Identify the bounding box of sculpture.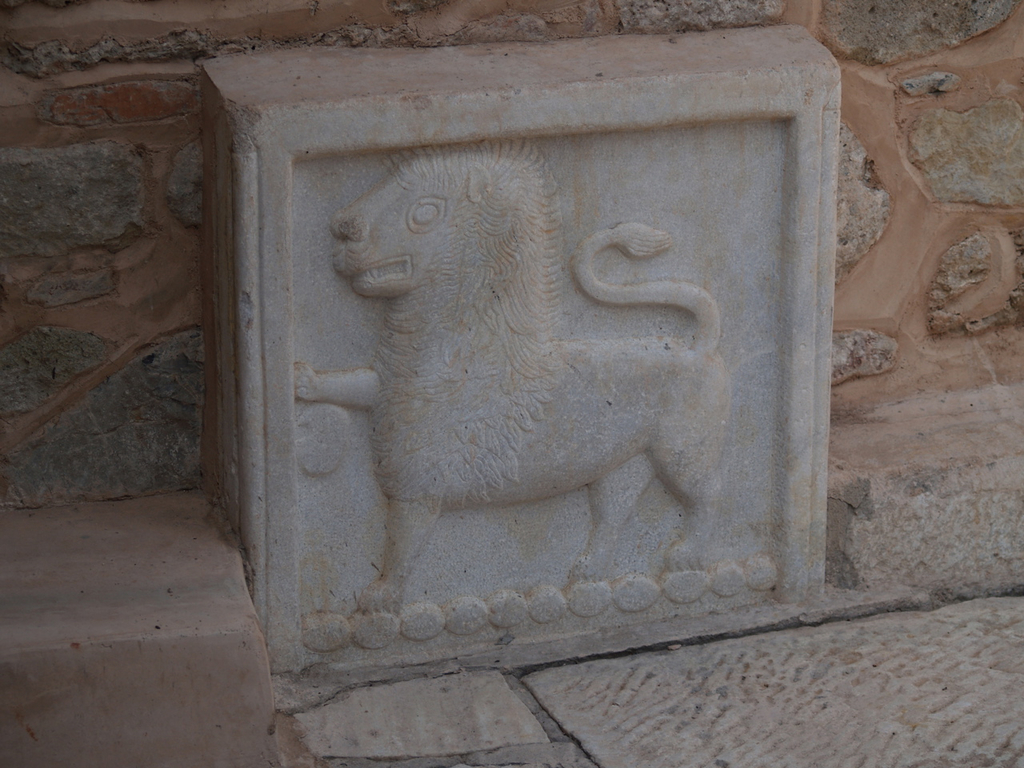
crop(291, 134, 737, 617).
